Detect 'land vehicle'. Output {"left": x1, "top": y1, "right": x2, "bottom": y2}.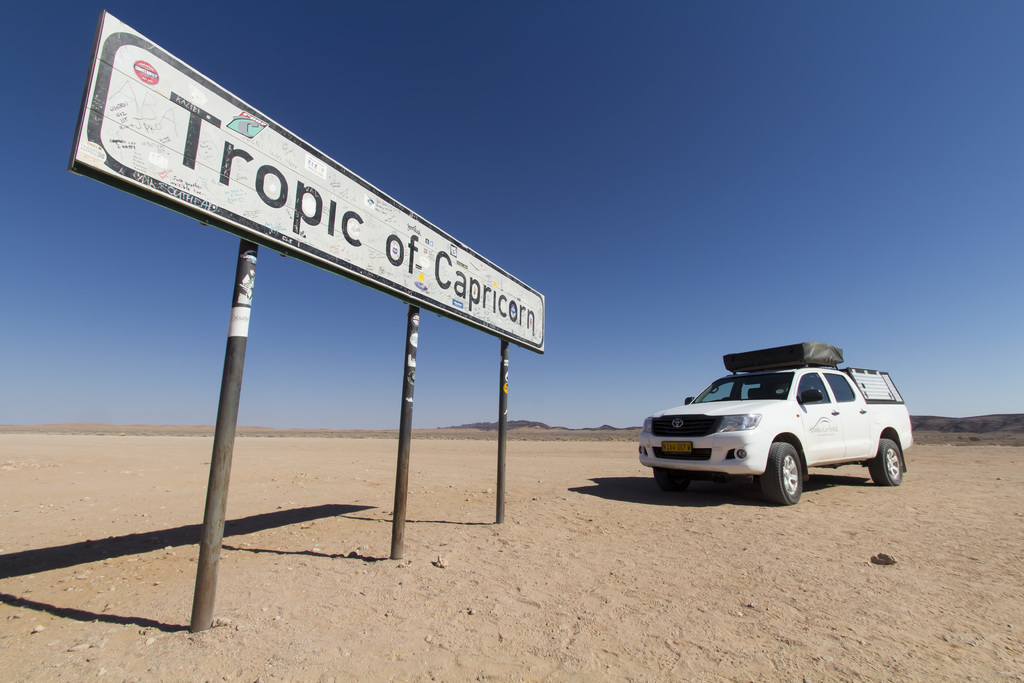
{"left": 644, "top": 337, "right": 909, "bottom": 502}.
